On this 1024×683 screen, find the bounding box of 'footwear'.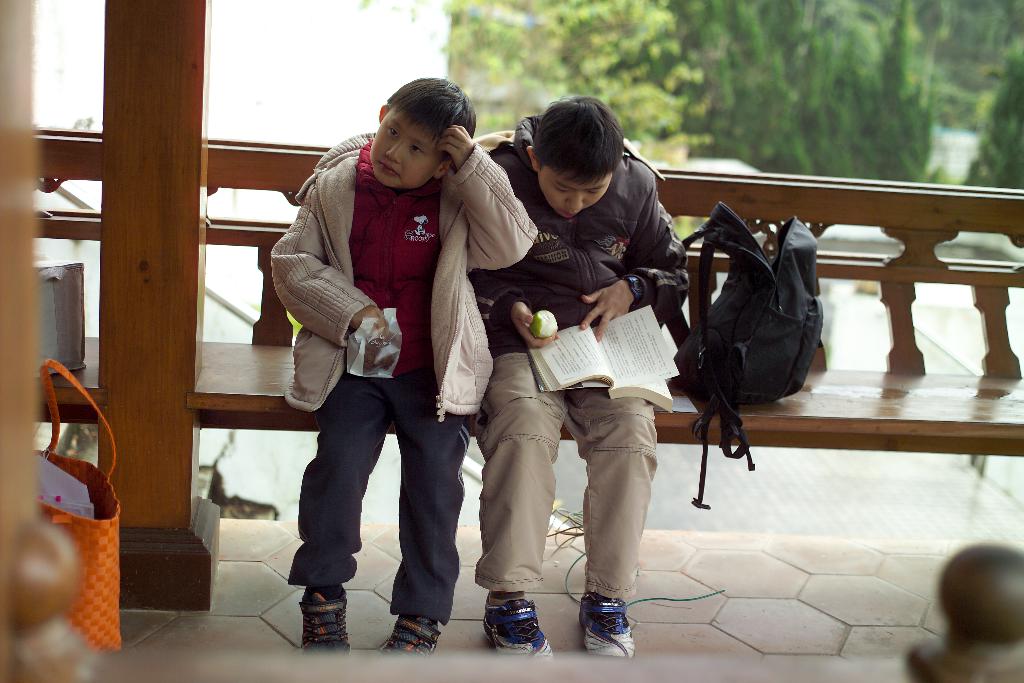
Bounding box: <bbox>575, 592, 638, 668</bbox>.
